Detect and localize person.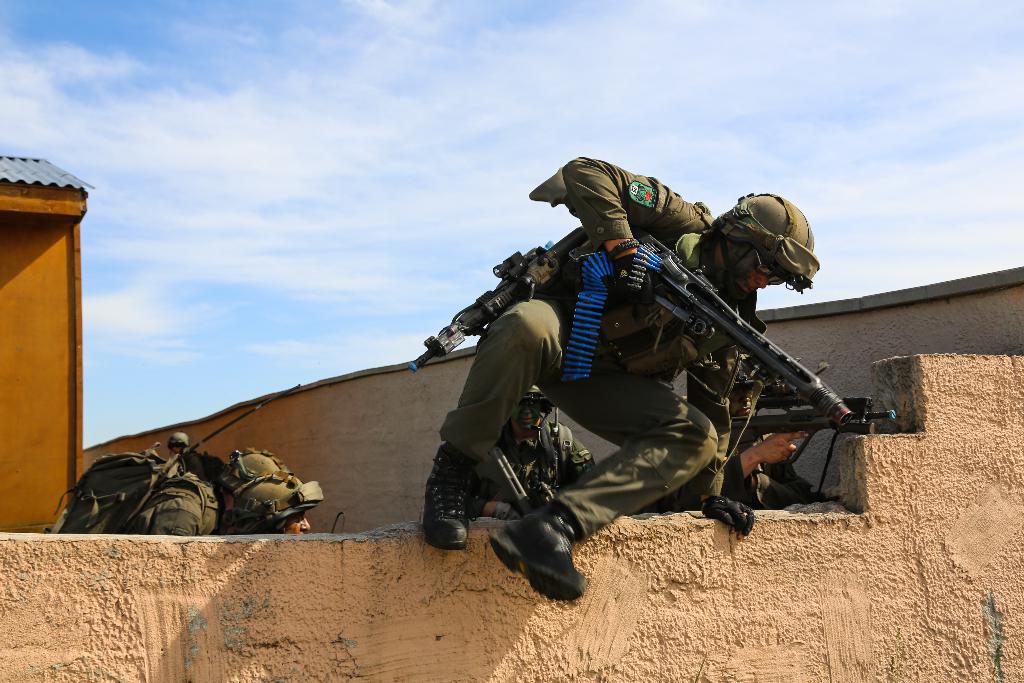
Localized at [left=464, top=138, right=869, bottom=568].
